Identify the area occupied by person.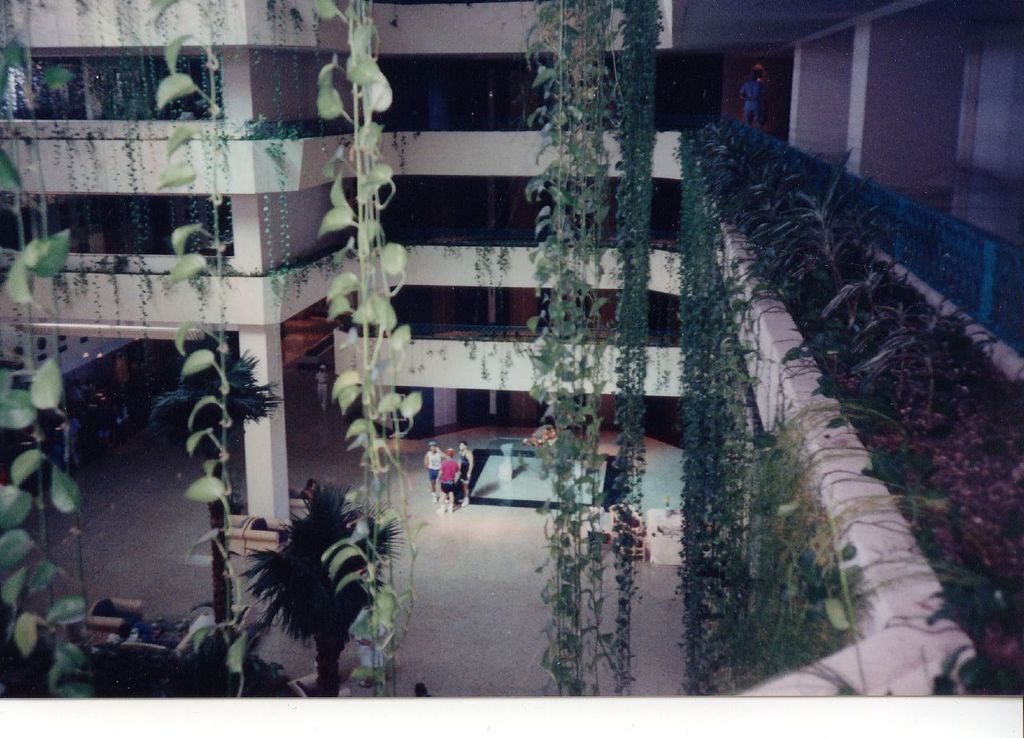
Area: x1=310 y1=363 x2=332 y2=418.
